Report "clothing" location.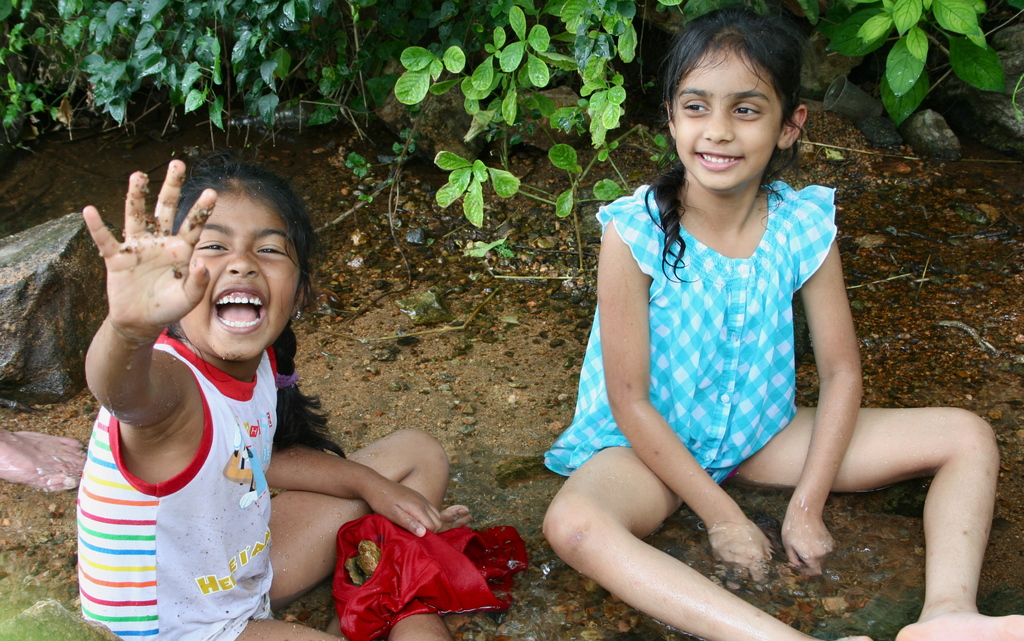
Report: 541, 168, 840, 488.
